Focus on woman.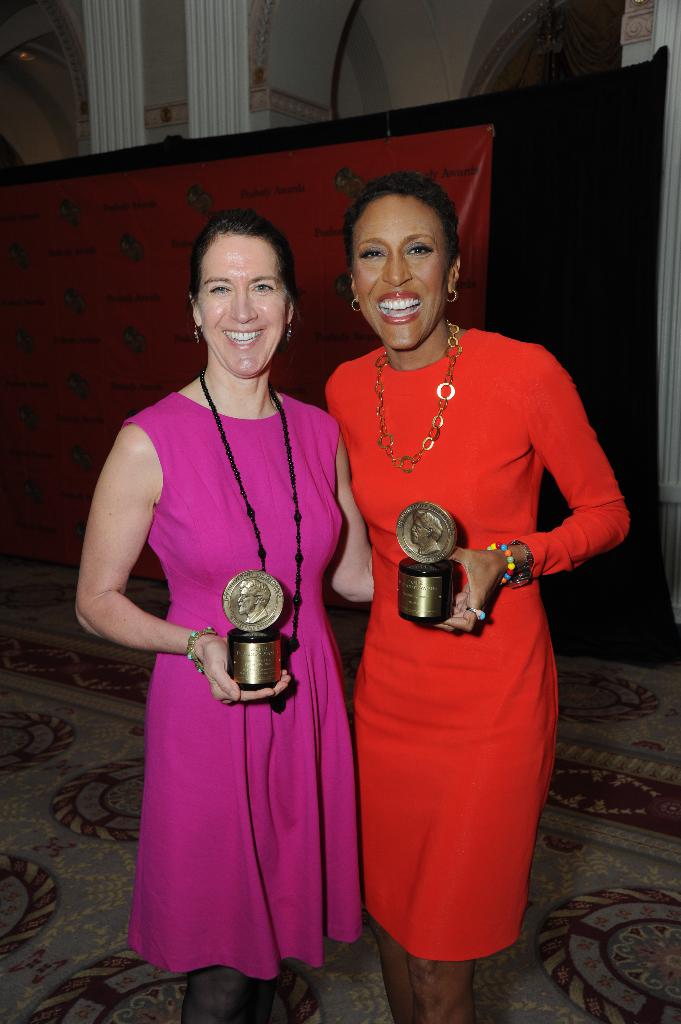
Focused at bbox(312, 167, 630, 1023).
